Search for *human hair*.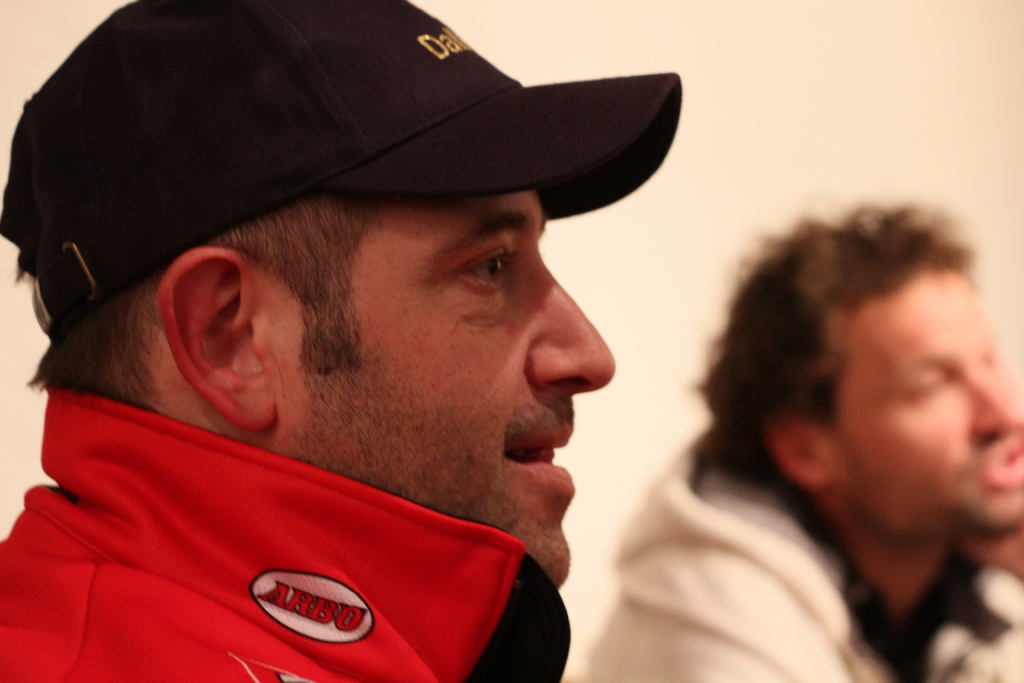
Found at <box>686,157,996,527</box>.
